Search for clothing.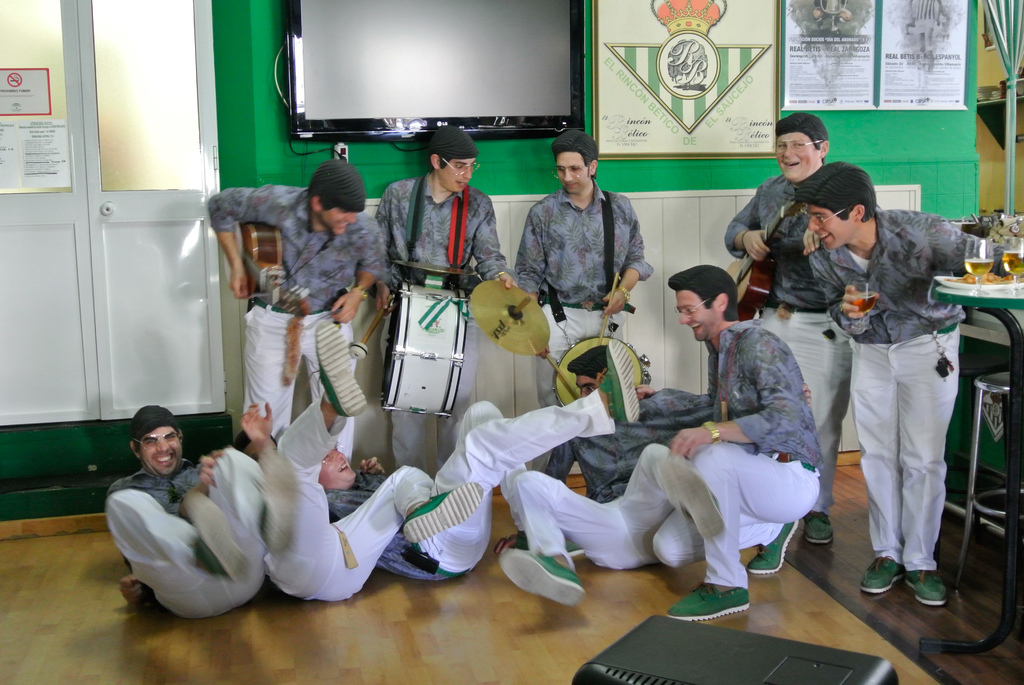
Found at bbox=(511, 184, 651, 407).
